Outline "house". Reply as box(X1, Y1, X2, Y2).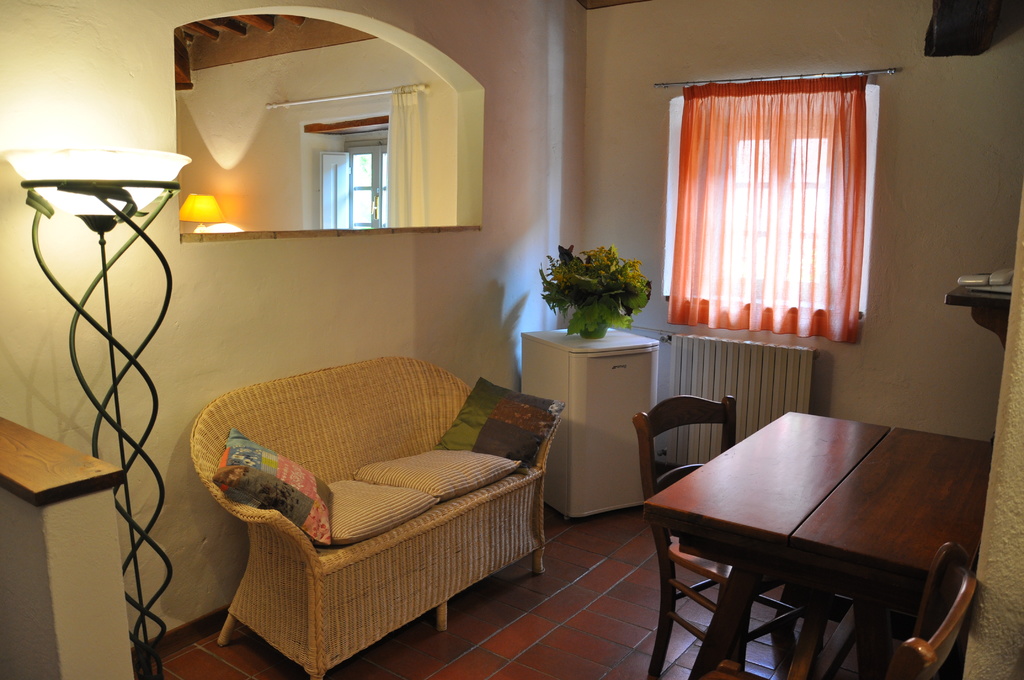
box(0, 0, 1023, 679).
